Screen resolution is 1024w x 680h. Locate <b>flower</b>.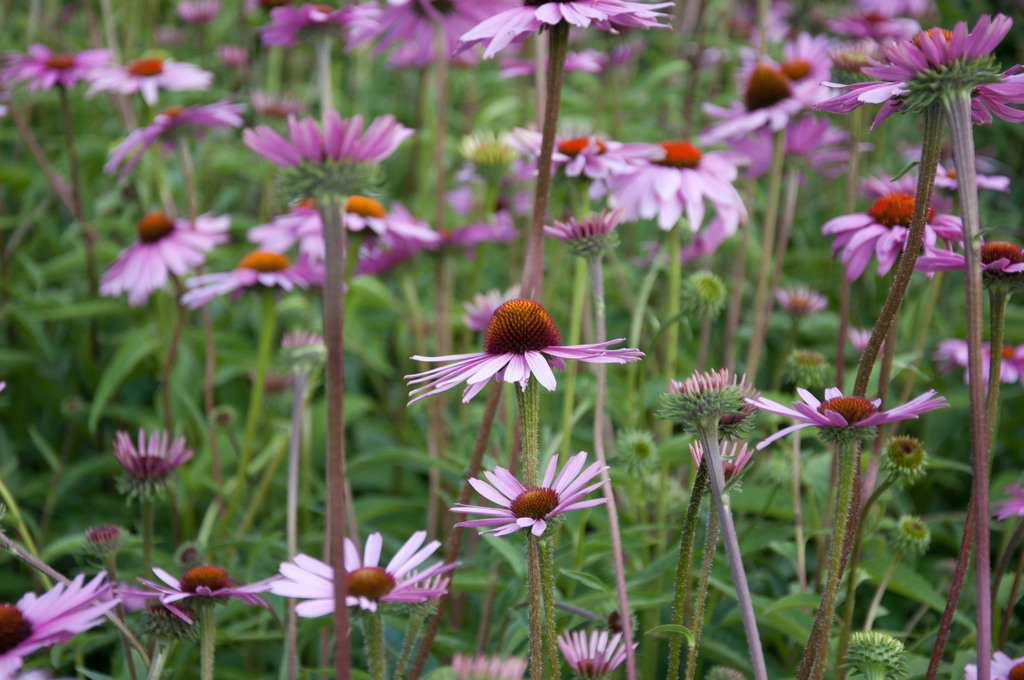
bbox(451, 464, 611, 537).
